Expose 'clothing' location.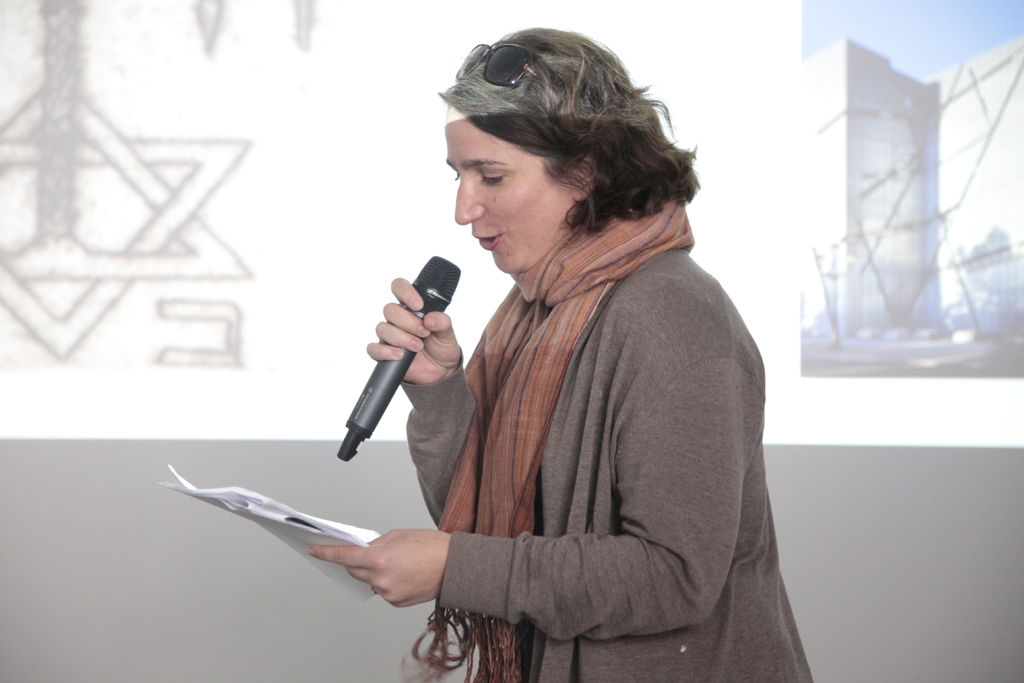
Exposed at [x1=387, y1=144, x2=795, y2=682].
